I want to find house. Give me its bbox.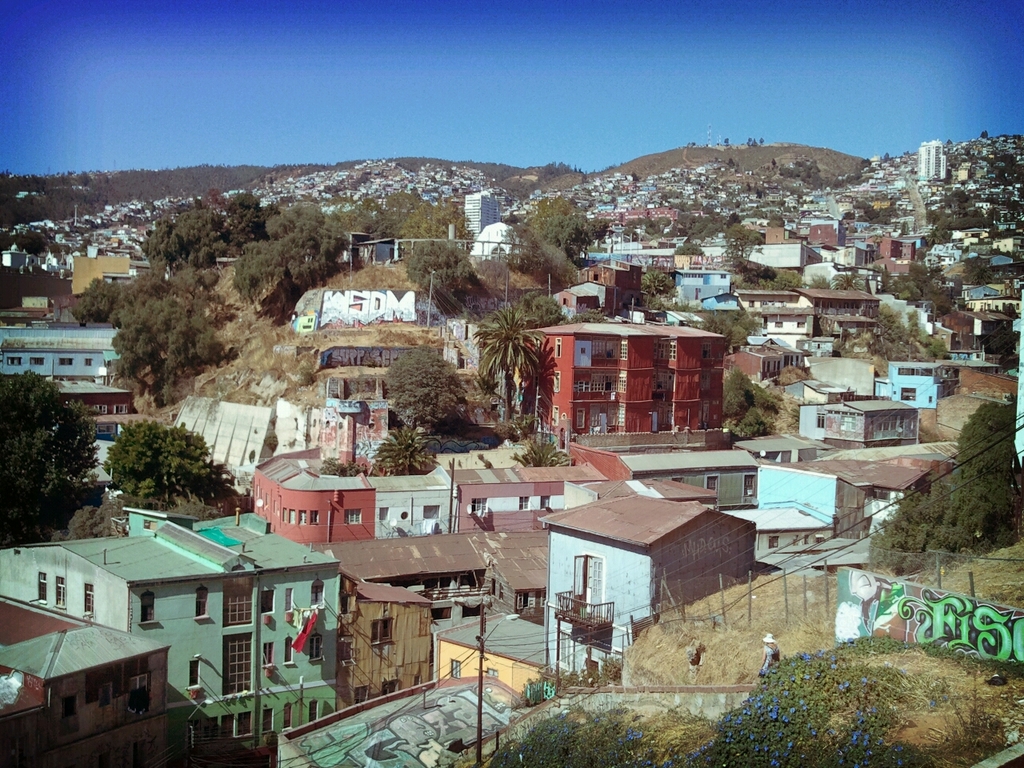
(x1=512, y1=475, x2=774, y2=638).
